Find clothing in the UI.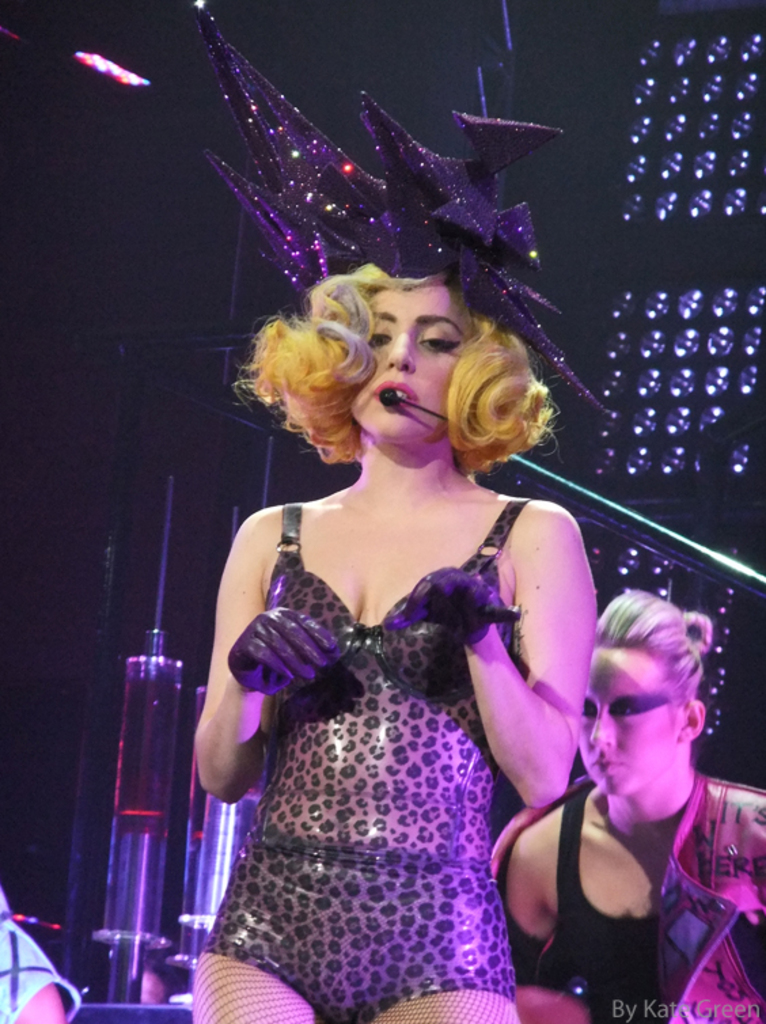
UI element at box=[509, 780, 765, 1023].
